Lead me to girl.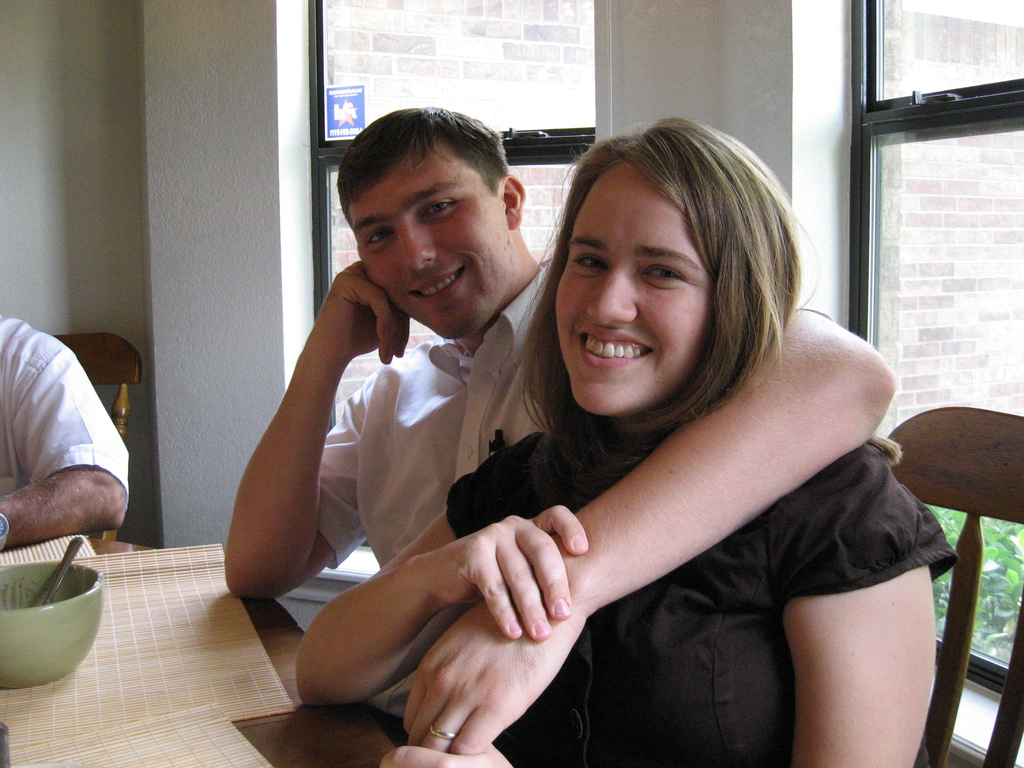
Lead to <region>282, 115, 964, 767</region>.
